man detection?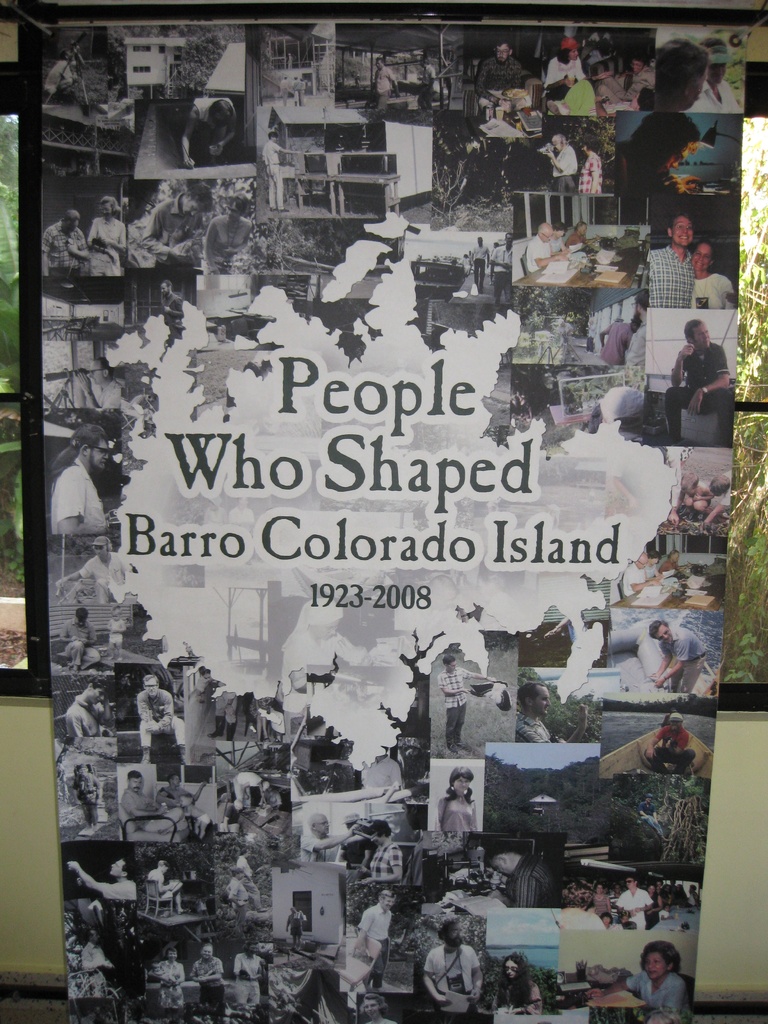
{"left": 353, "top": 897, "right": 395, "bottom": 982}
